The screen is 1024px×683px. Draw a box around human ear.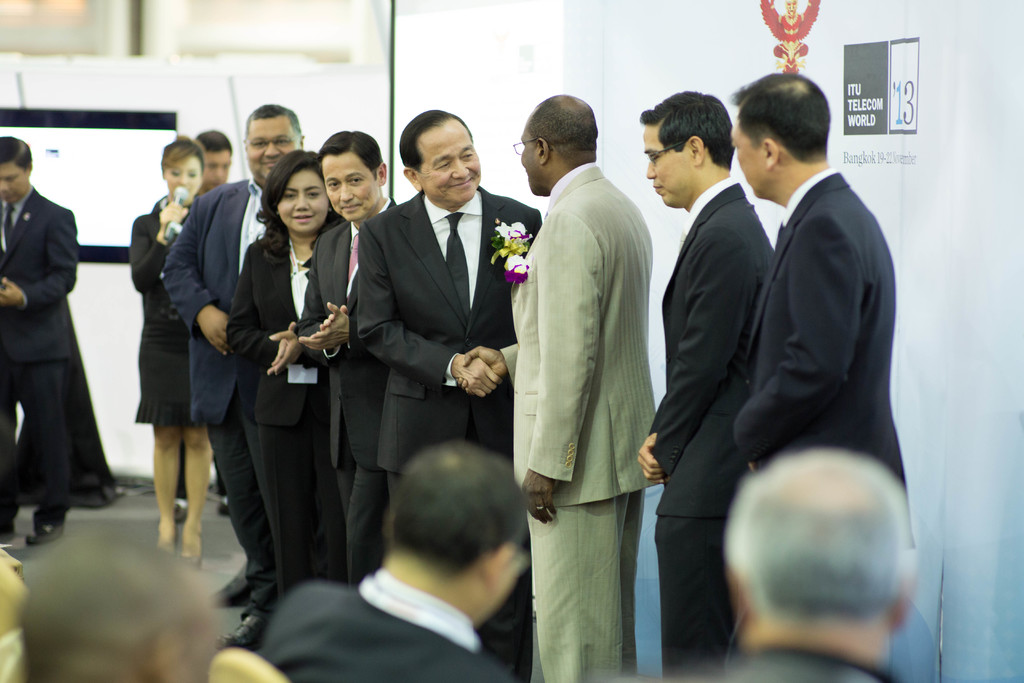
374/161/388/188.
